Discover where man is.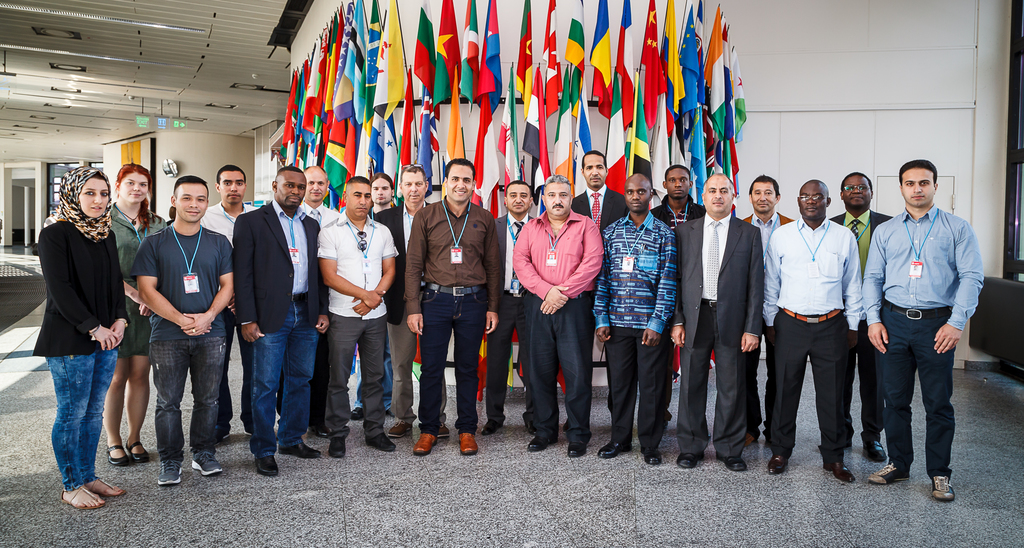
Discovered at rect(859, 151, 988, 510).
